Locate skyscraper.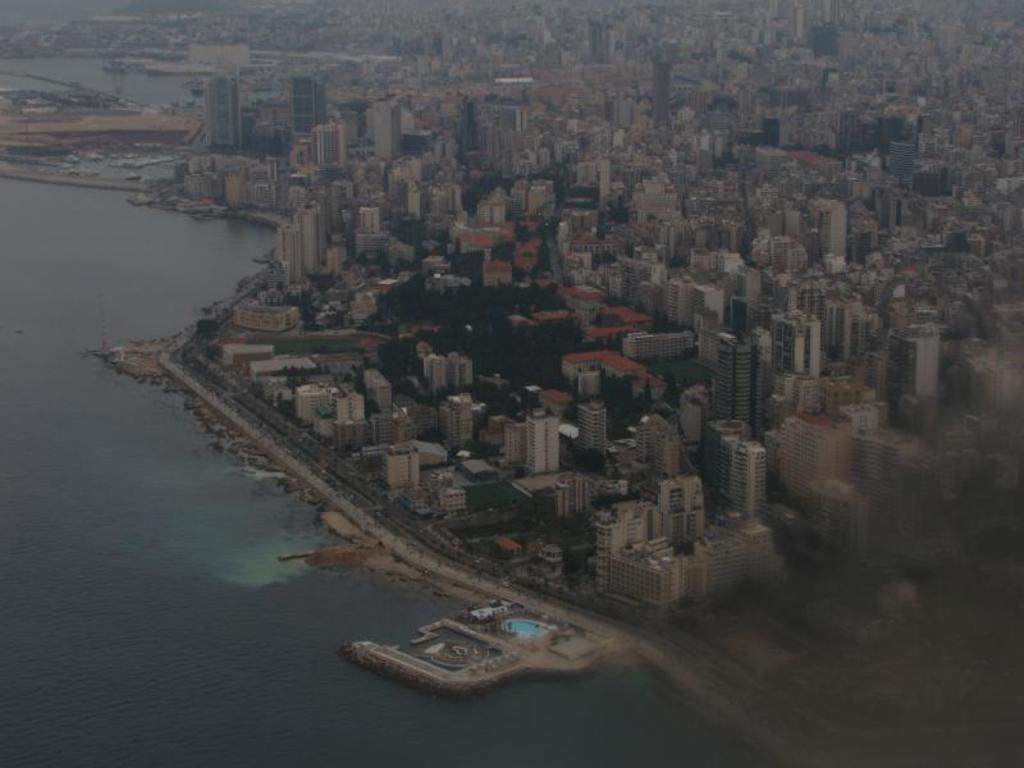
Bounding box: [595,517,628,588].
